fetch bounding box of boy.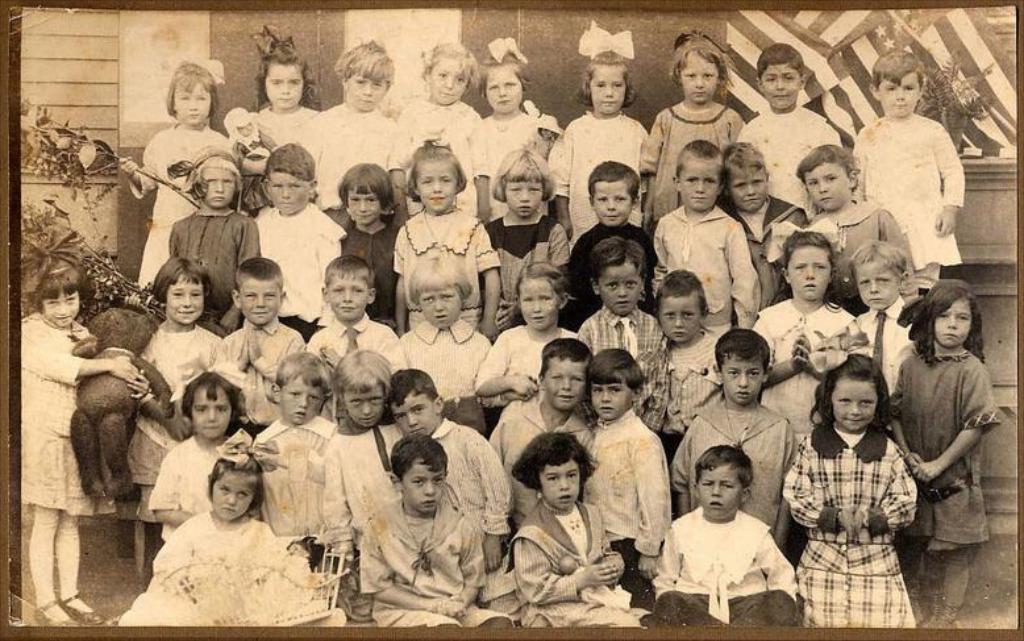
Bbox: (384,365,509,562).
